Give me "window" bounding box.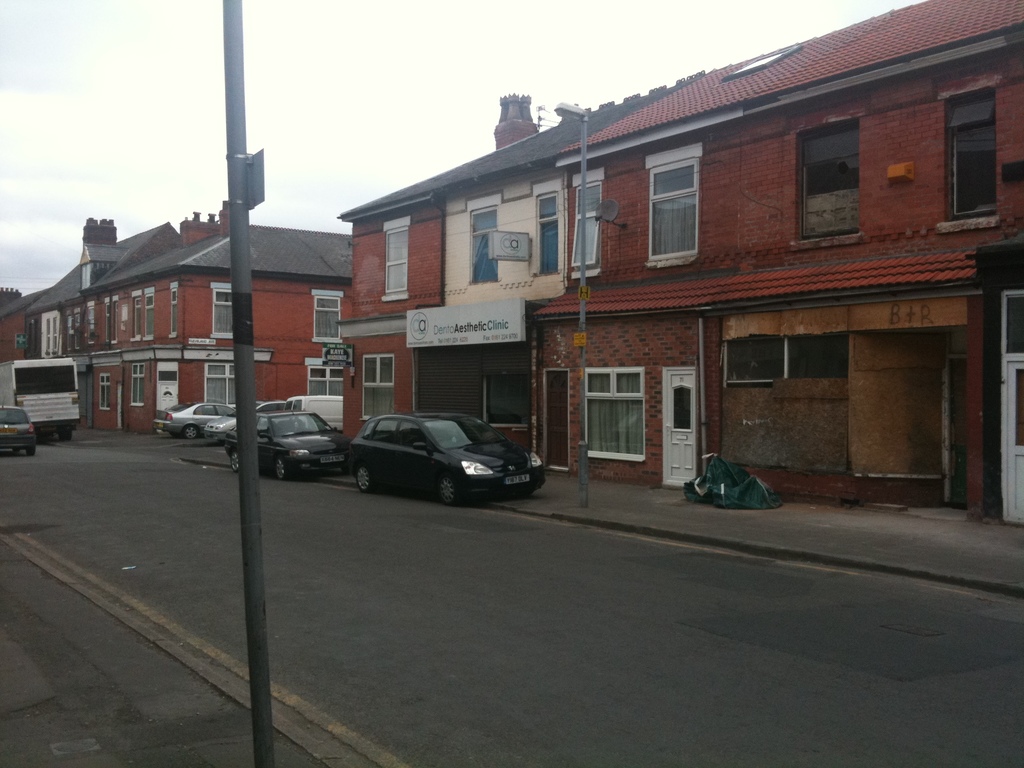
[465, 203, 500, 285].
